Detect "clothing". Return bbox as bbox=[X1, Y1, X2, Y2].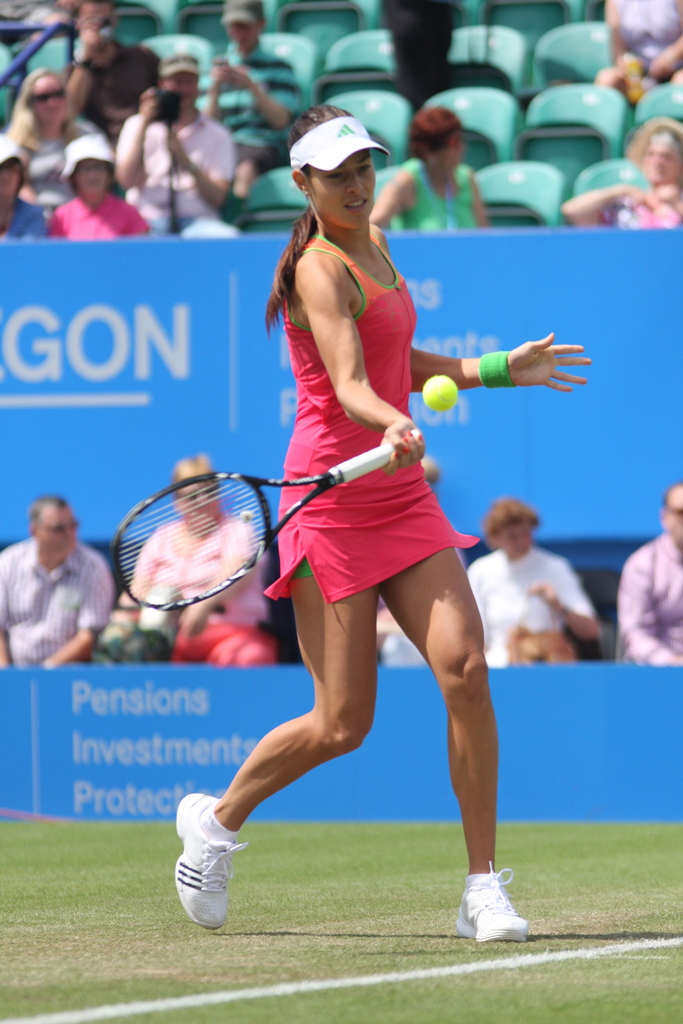
bbox=[67, 38, 161, 120].
